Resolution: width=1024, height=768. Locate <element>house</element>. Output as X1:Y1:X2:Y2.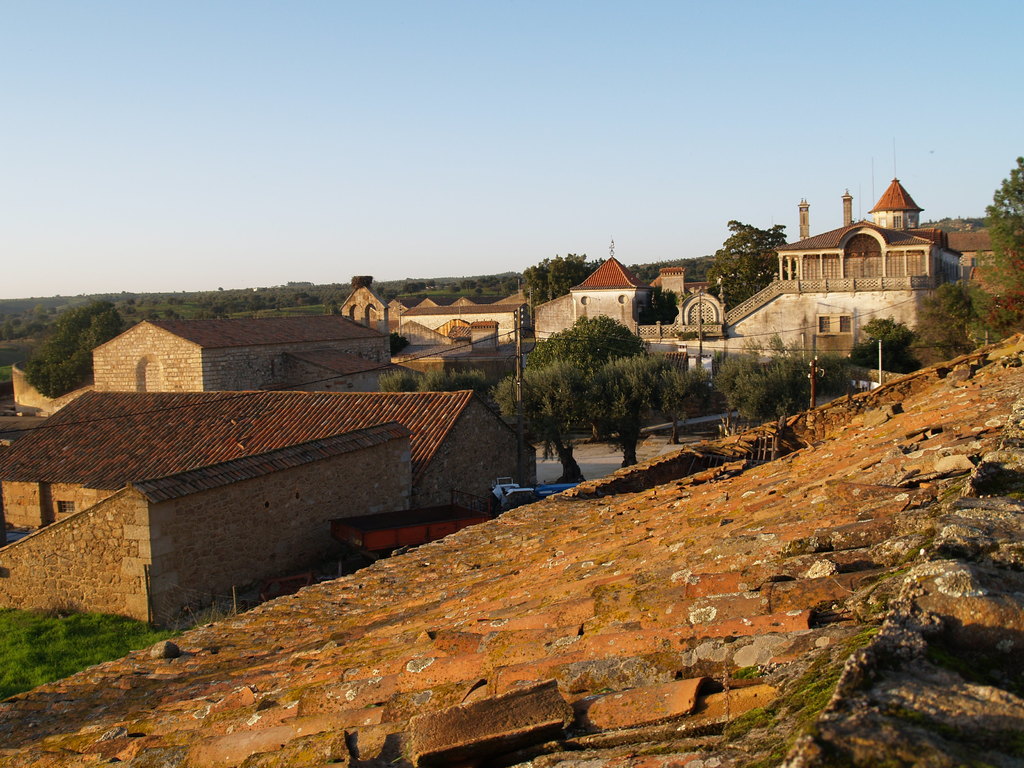
89:322:385:394.
